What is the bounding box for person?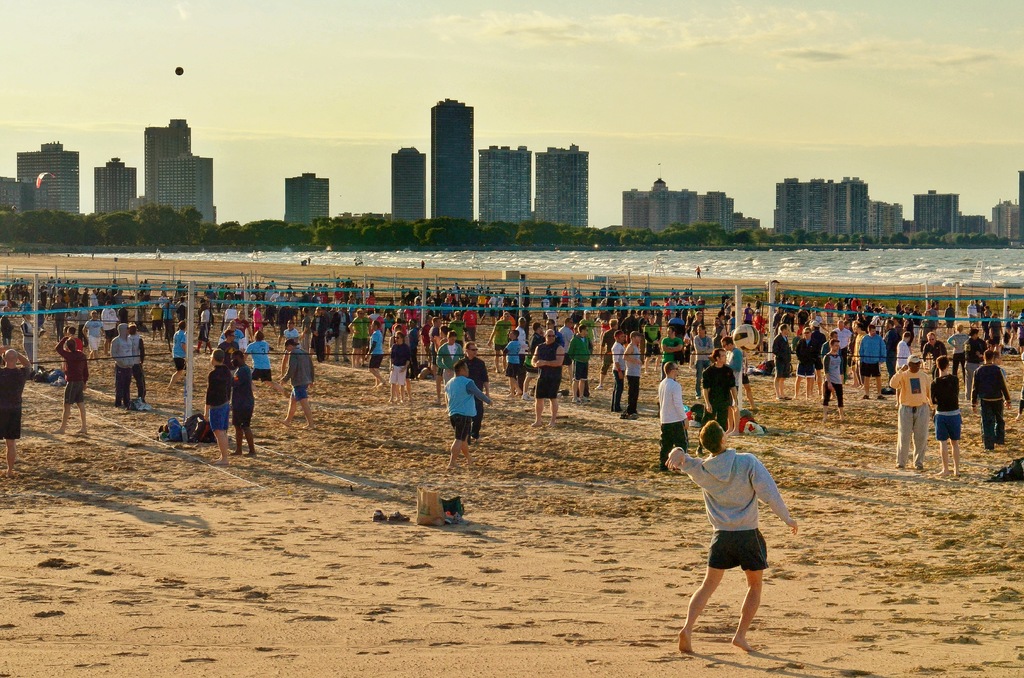
(left=111, top=324, right=132, bottom=412).
